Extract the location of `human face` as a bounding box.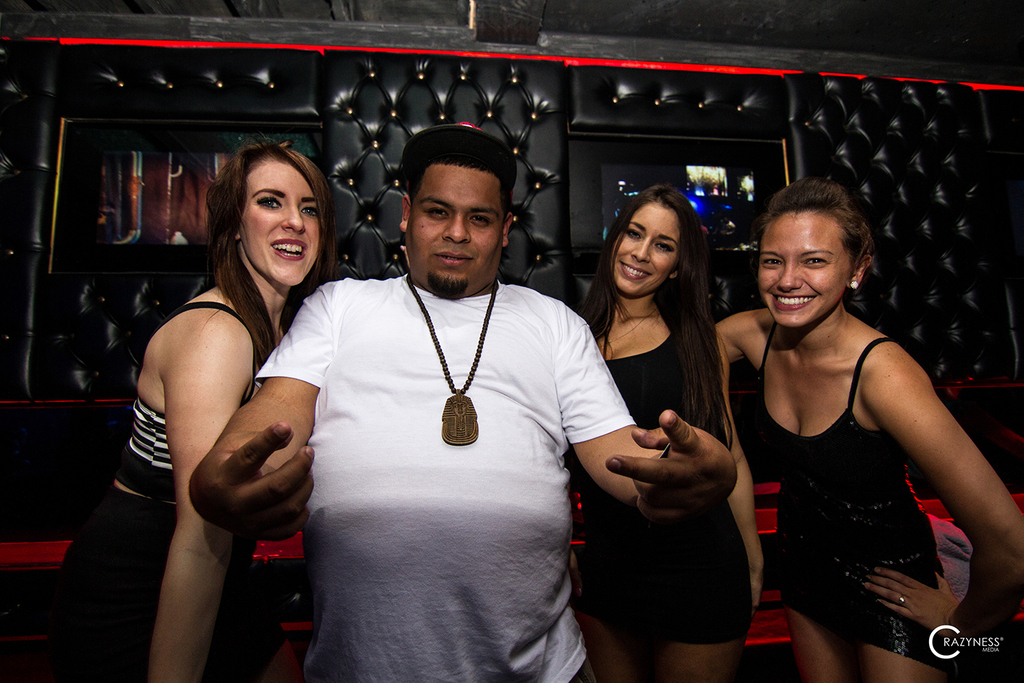
[403,167,510,299].
